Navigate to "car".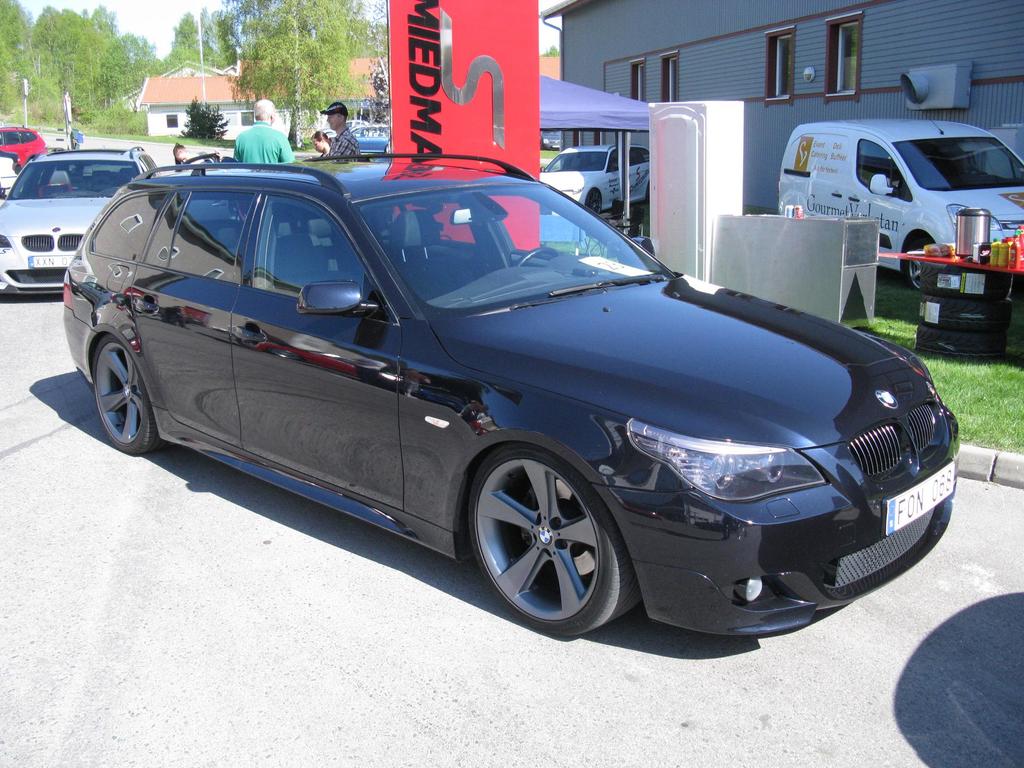
Navigation target: pyautogui.locateOnScreen(63, 154, 960, 637).
